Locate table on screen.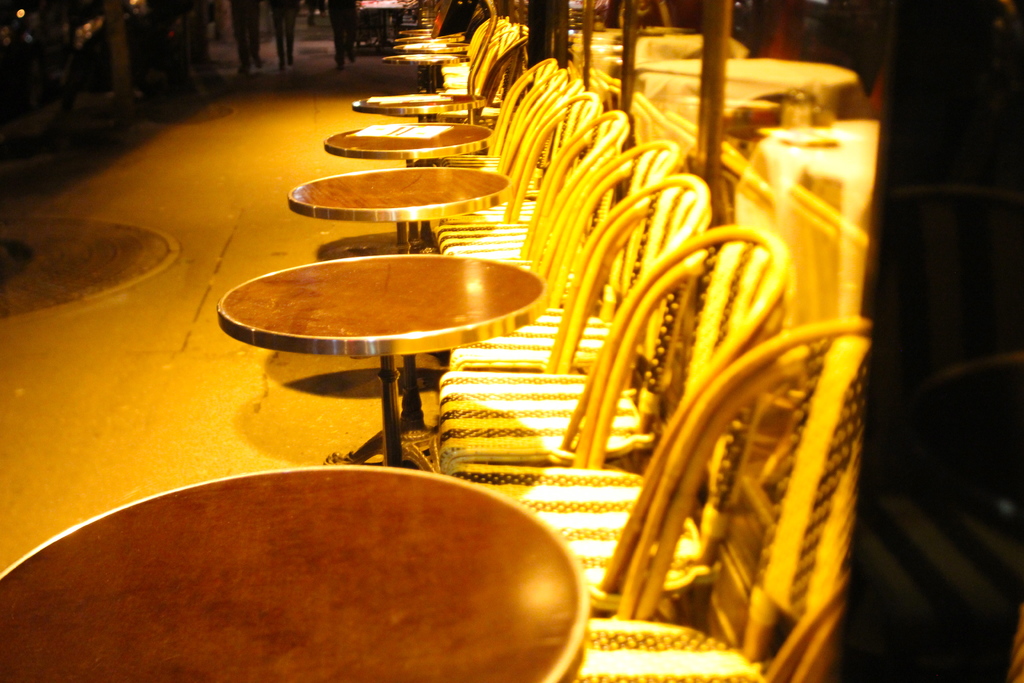
On screen at box=[355, 86, 498, 124].
